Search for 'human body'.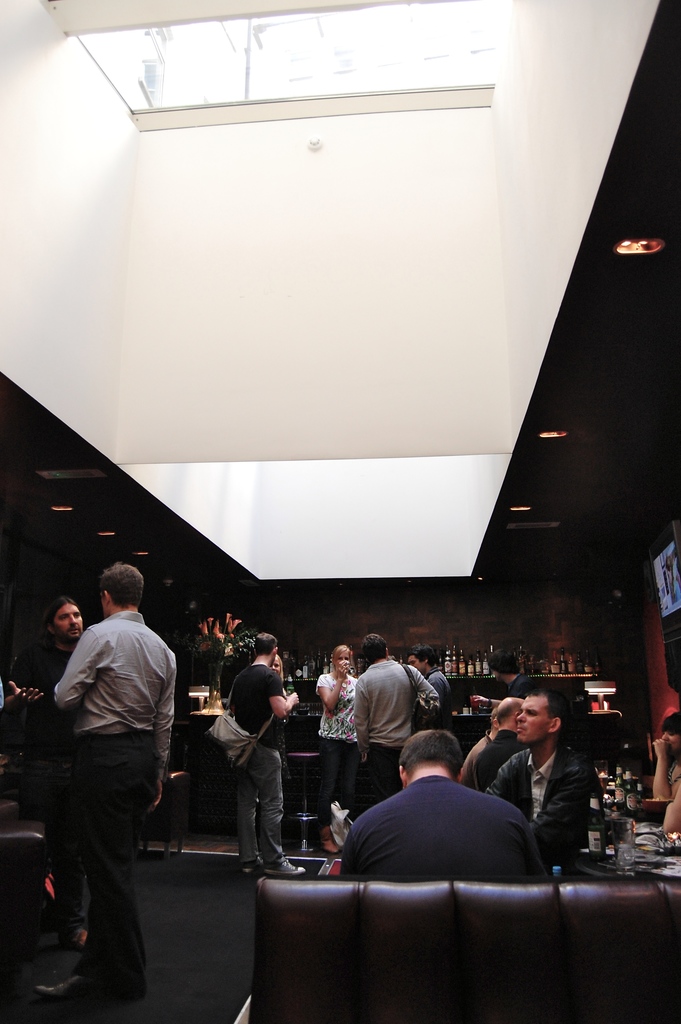
Found at [329,731,559,878].
